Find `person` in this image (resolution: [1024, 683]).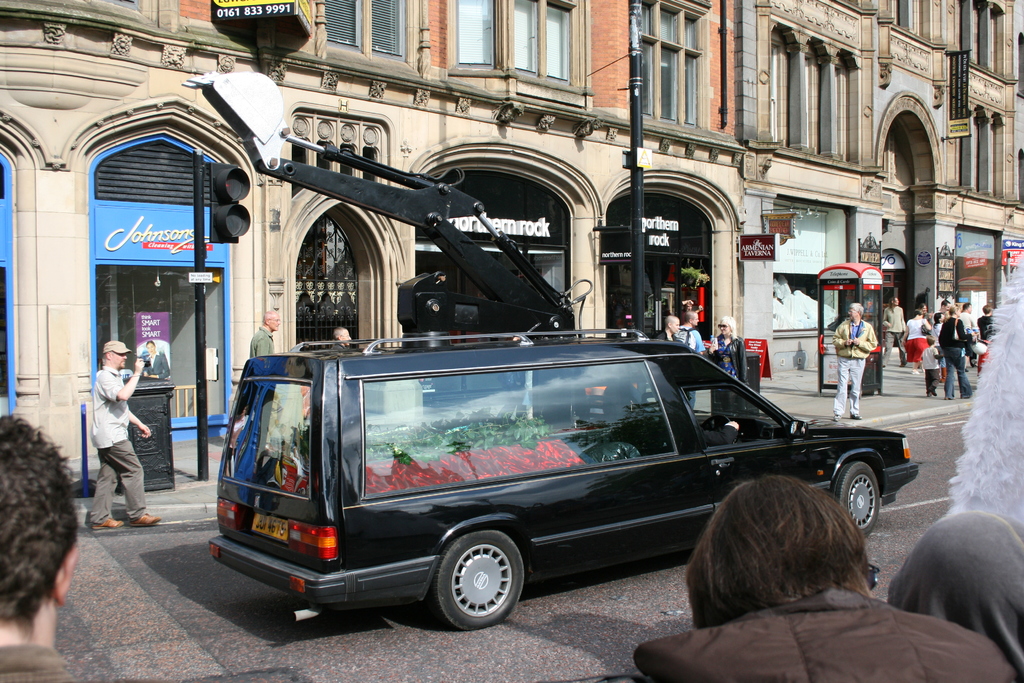
x1=75, y1=327, x2=143, y2=539.
